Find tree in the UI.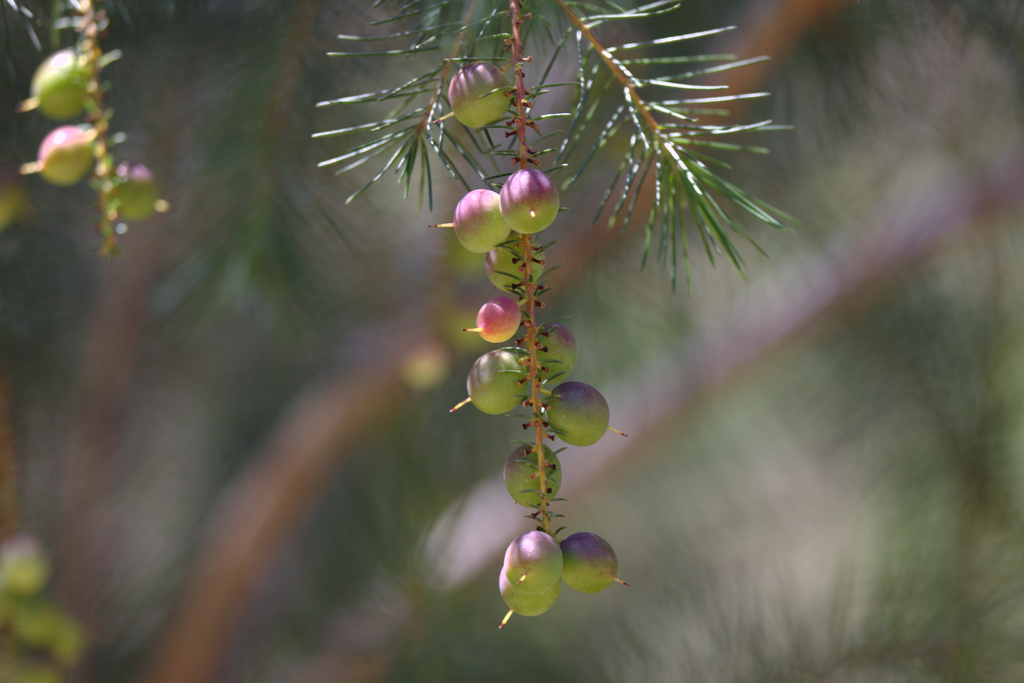
UI element at locate(87, 0, 1002, 631).
